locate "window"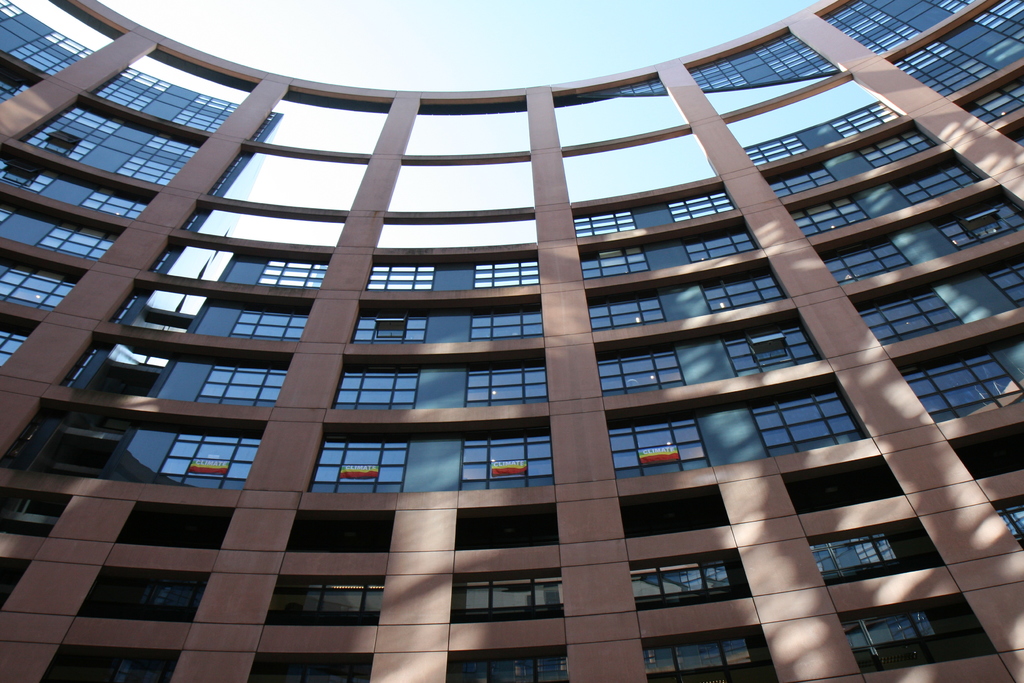
left=820, top=236, right=911, bottom=286
